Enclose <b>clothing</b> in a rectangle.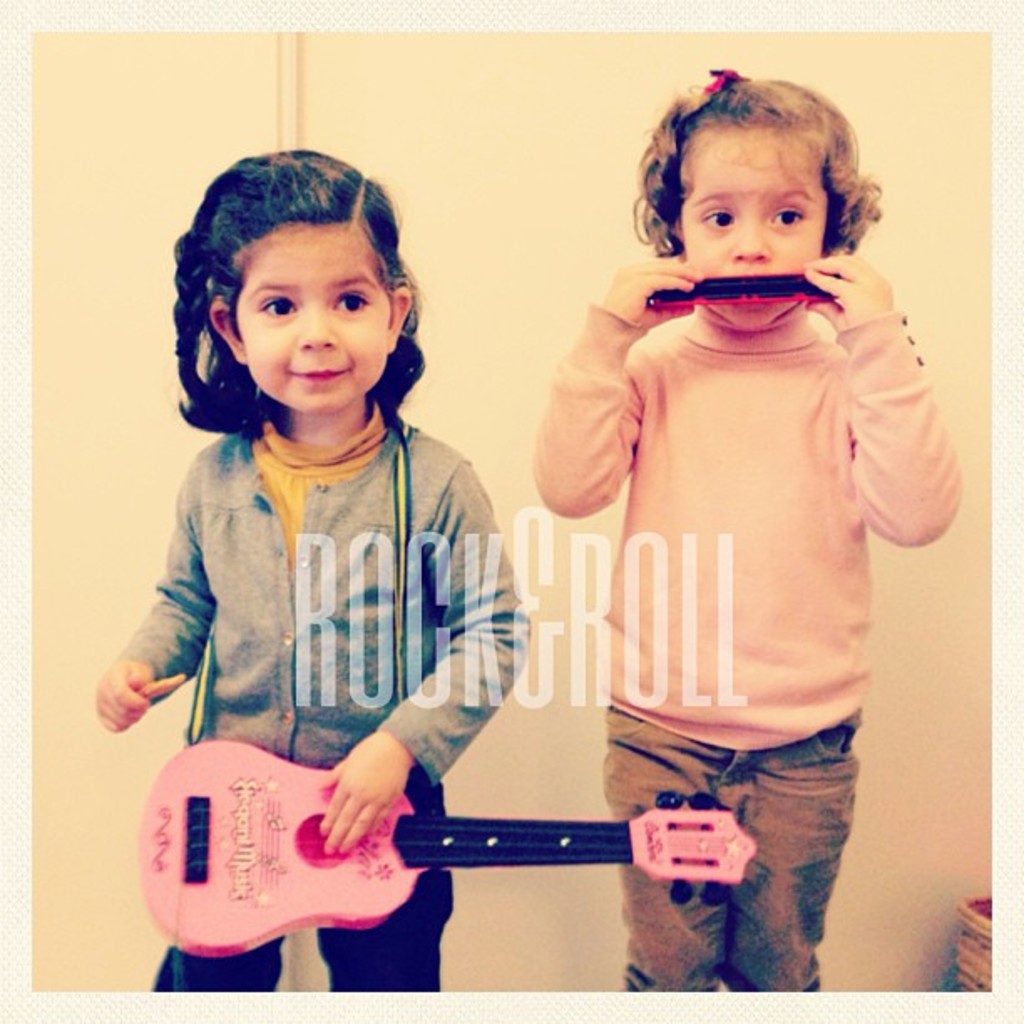
110,325,545,952.
